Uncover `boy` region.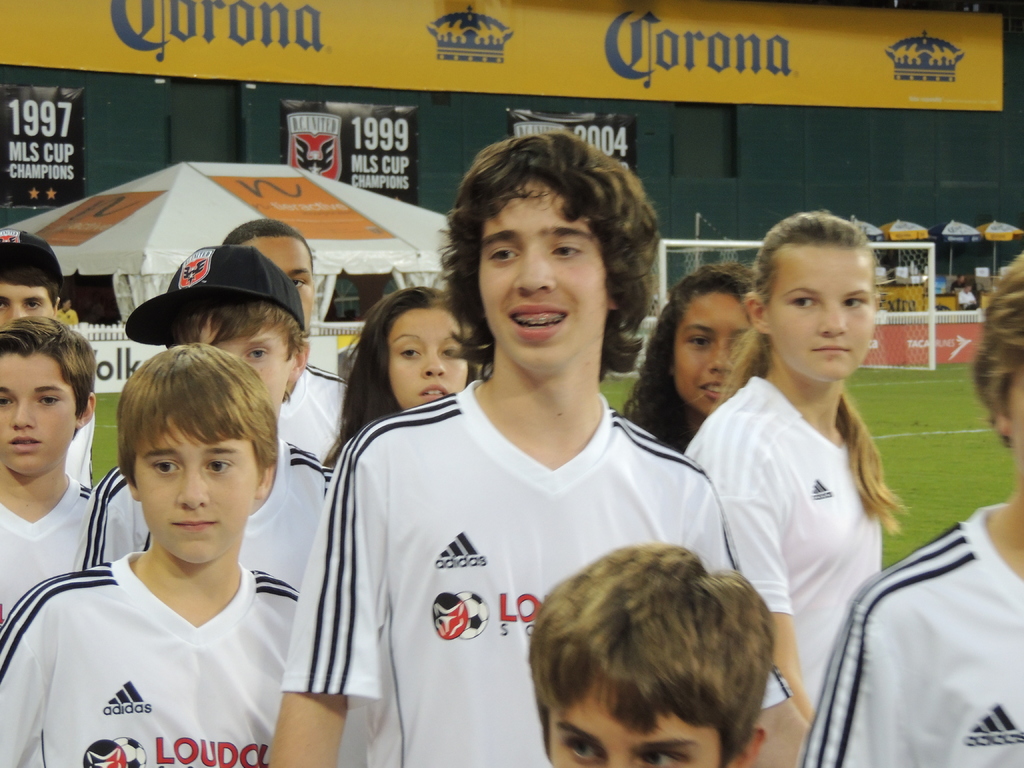
Uncovered: box=[800, 254, 1023, 767].
